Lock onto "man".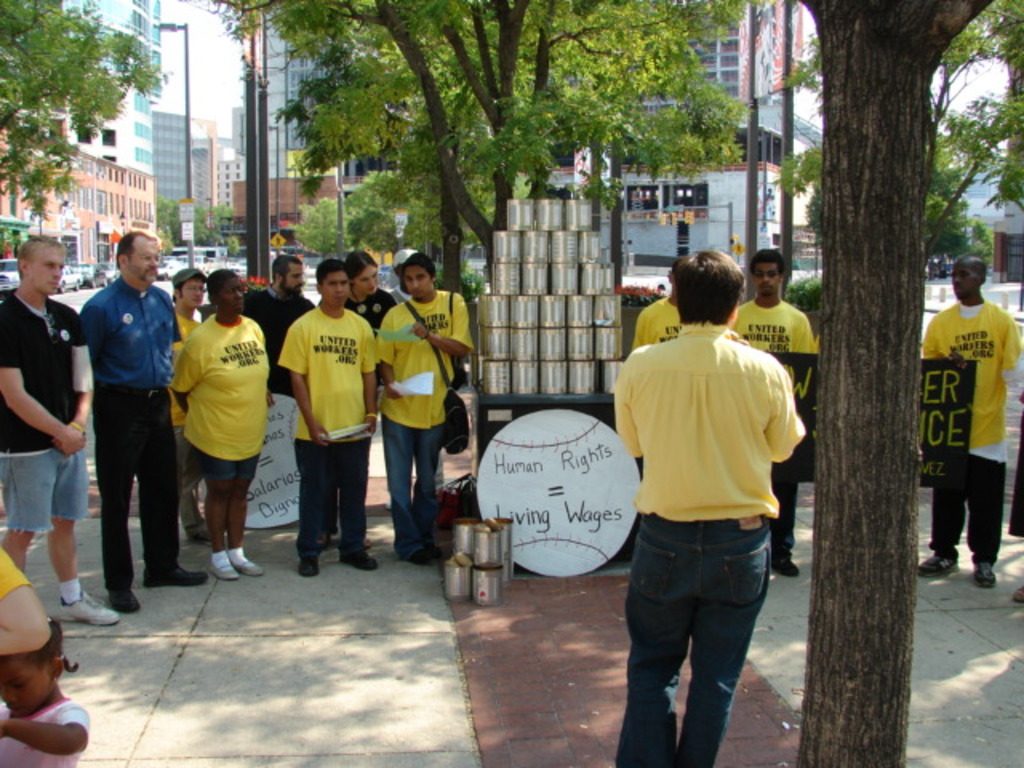
Locked: rect(629, 254, 683, 354).
